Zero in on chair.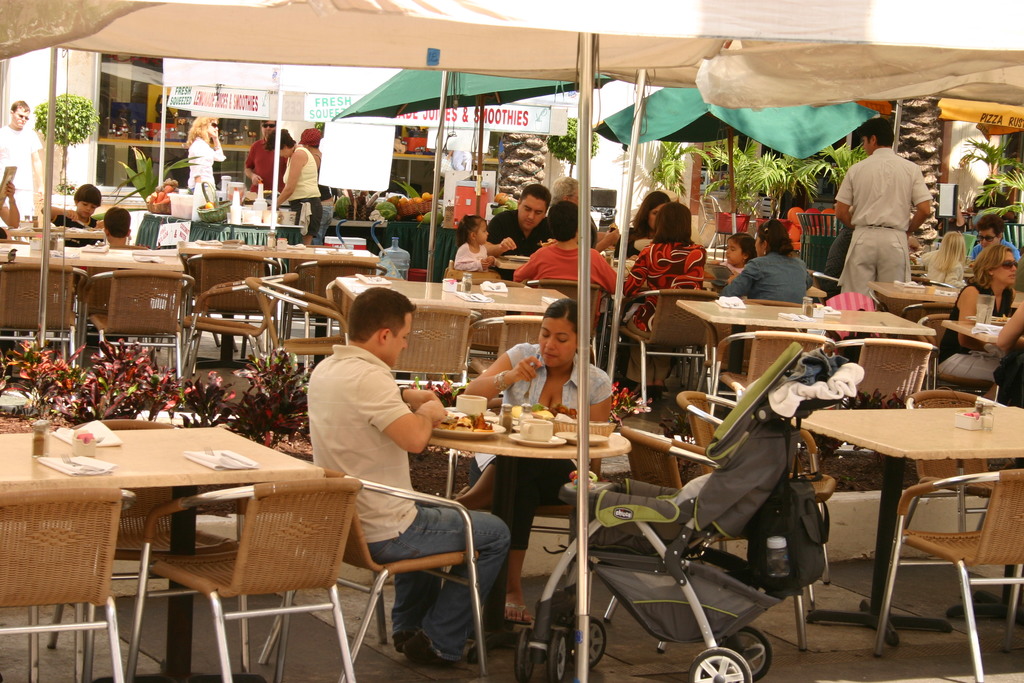
Zeroed in: x1=804 y1=268 x2=842 y2=306.
